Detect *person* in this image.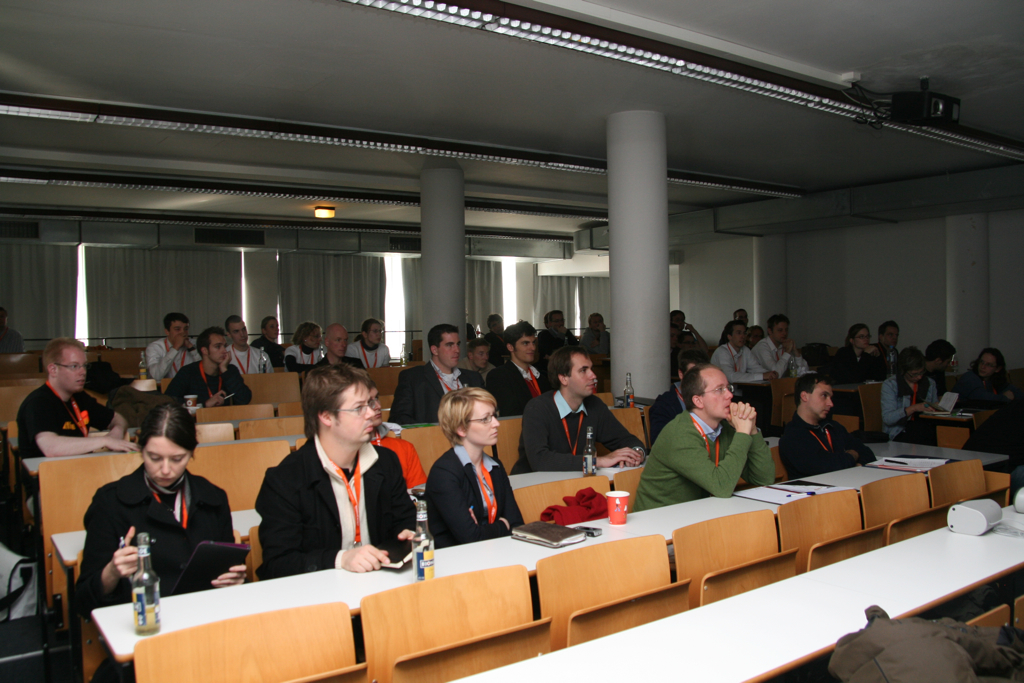
Detection: 428/385/526/553.
